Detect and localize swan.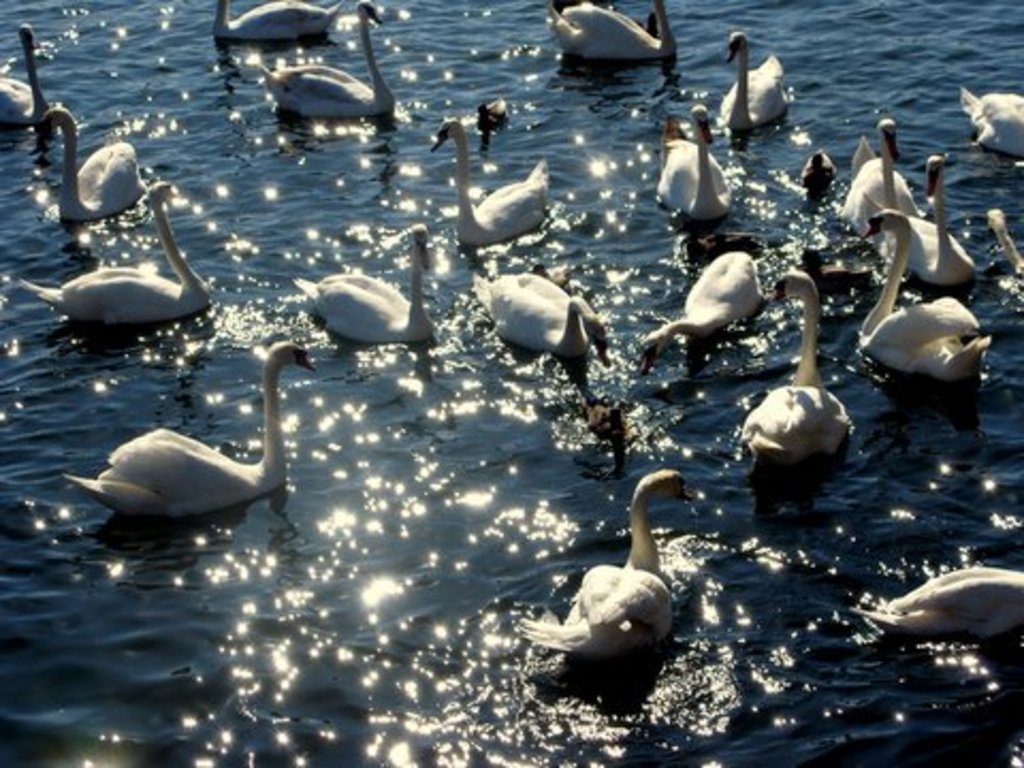
Localized at l=523, t=478, r=691, b=681.
